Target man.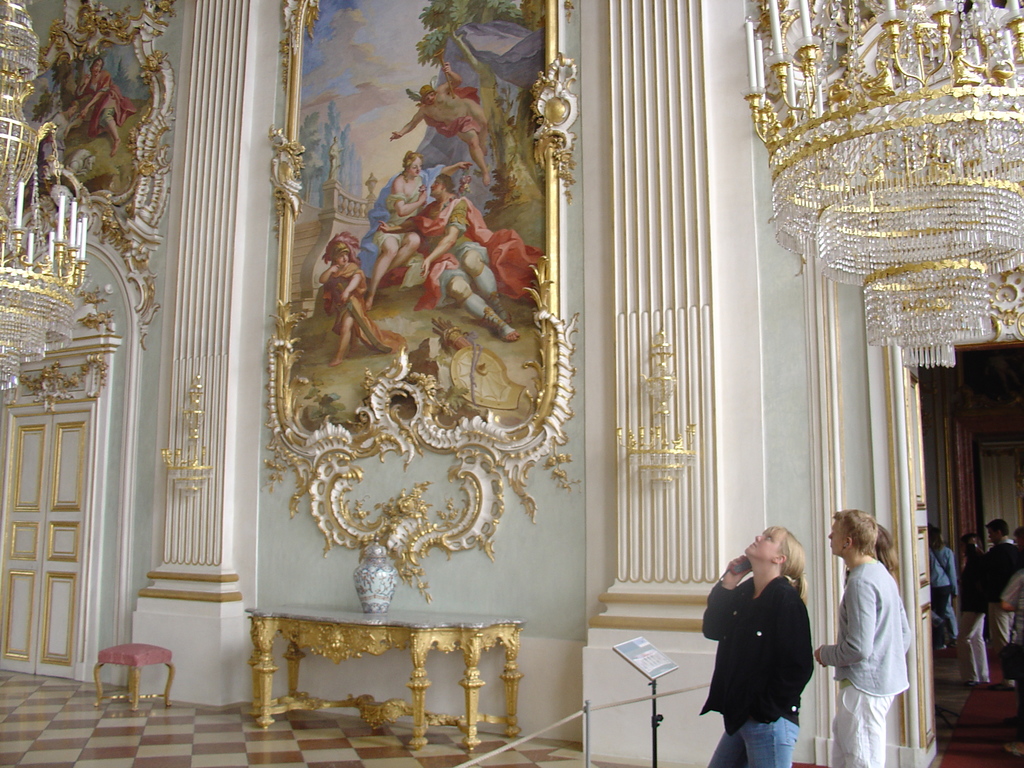
Target region: [975, 521, 1023, 693].
